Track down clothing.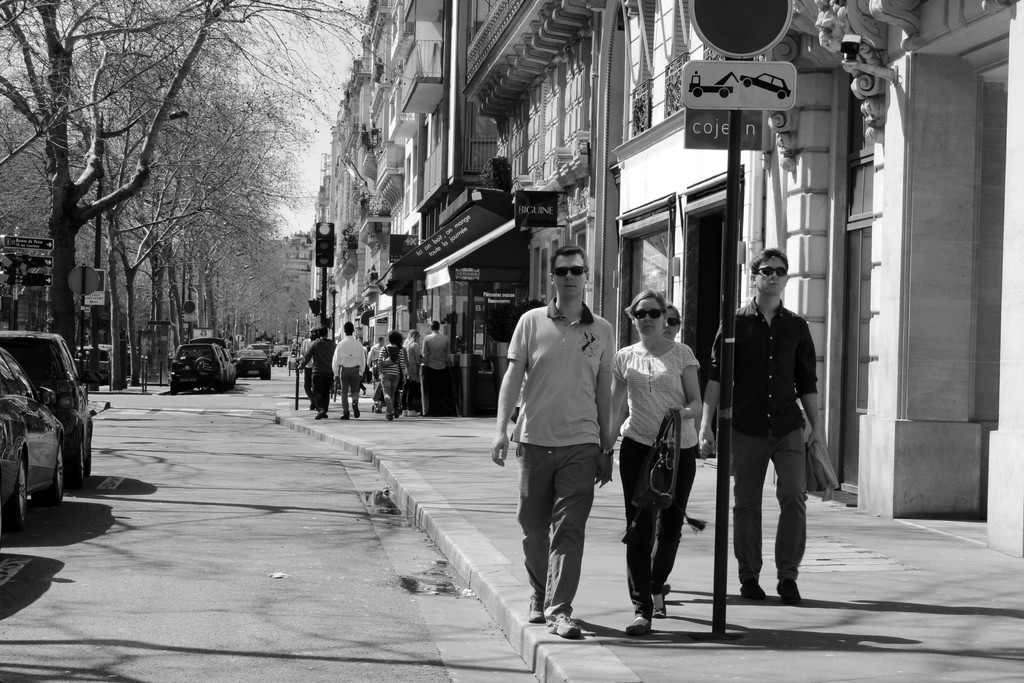
Tracked to Rect(616, 342, 703, 618).
